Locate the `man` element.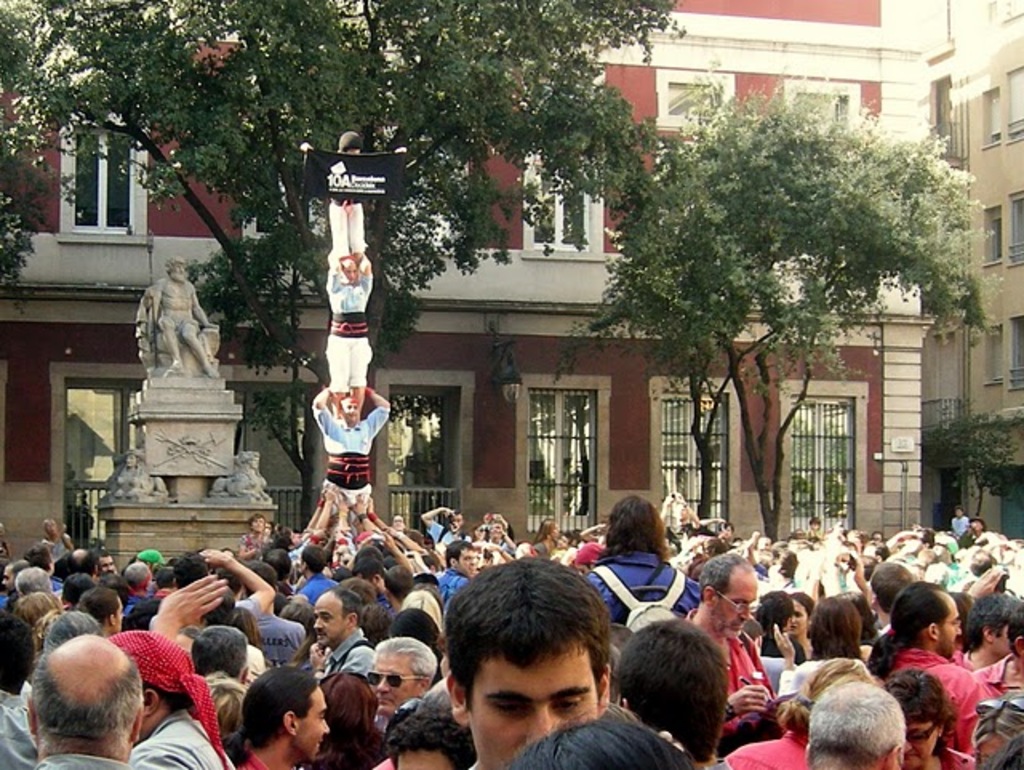
Element bbox: 56,571,99,605.
